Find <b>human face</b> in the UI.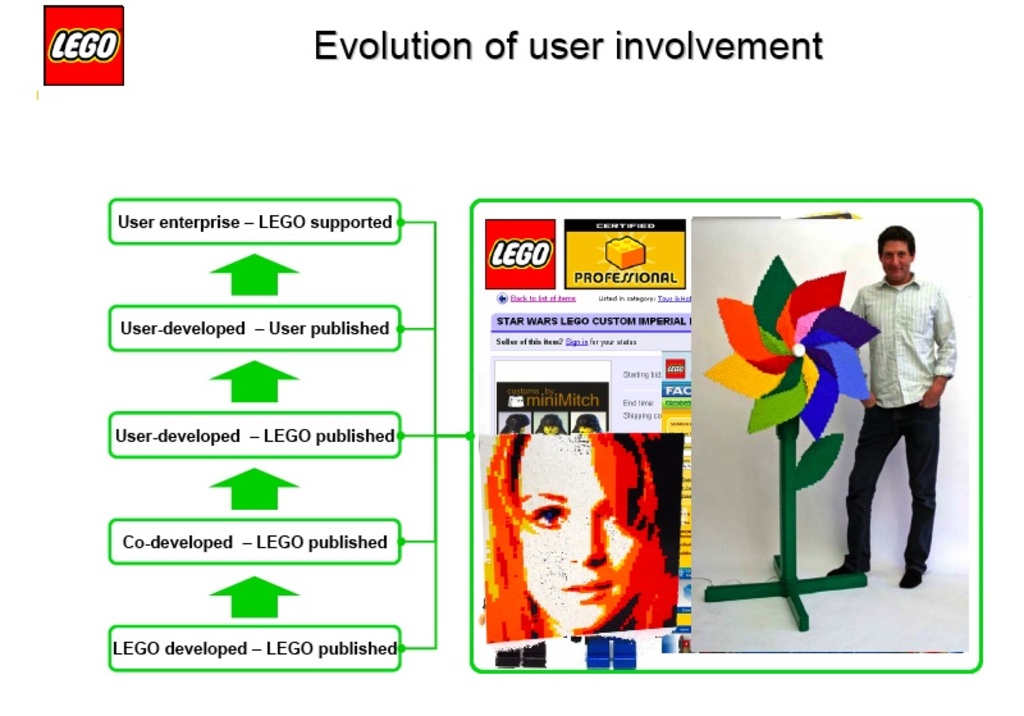
UI element at {"left": 876, "top": 238, "right": 913, "bottom": 283}.
